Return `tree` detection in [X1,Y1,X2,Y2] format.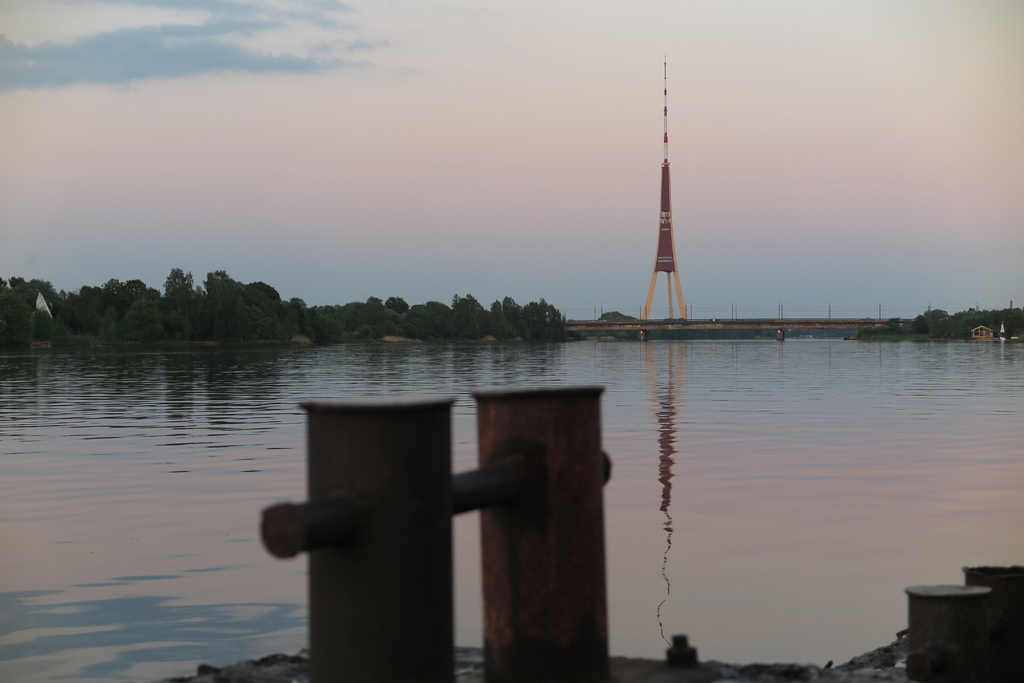
[913,305,1023,343].
